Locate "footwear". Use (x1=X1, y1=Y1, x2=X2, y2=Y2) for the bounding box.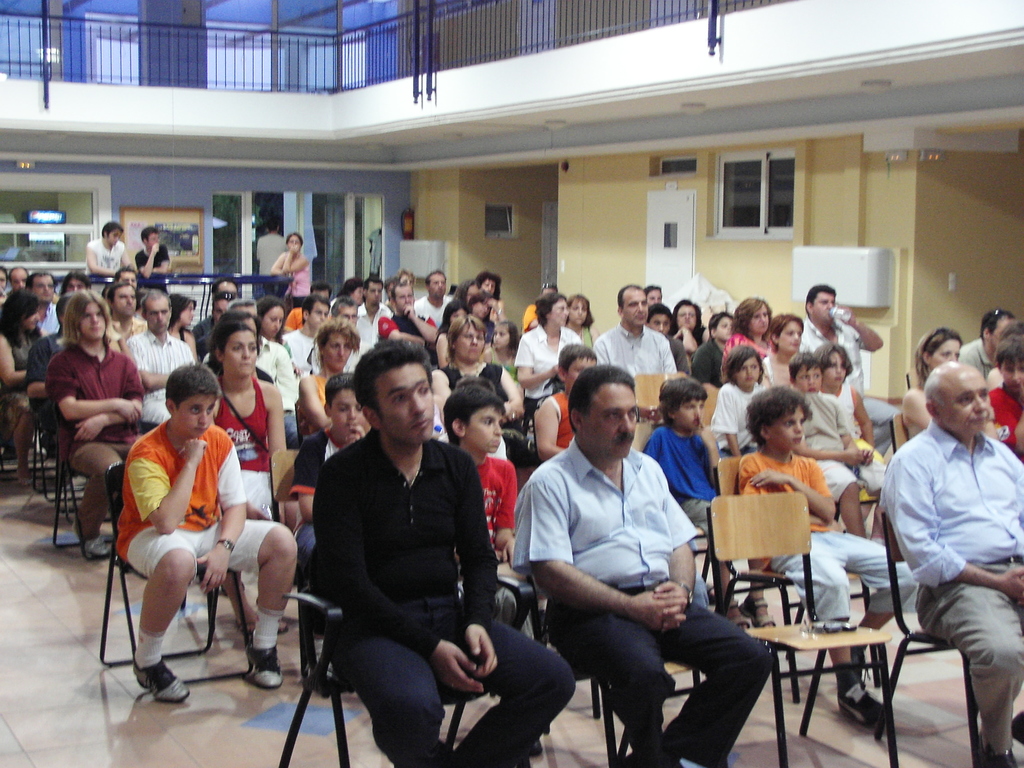
(x1=76, y1=532, x2=115, y2=561).
